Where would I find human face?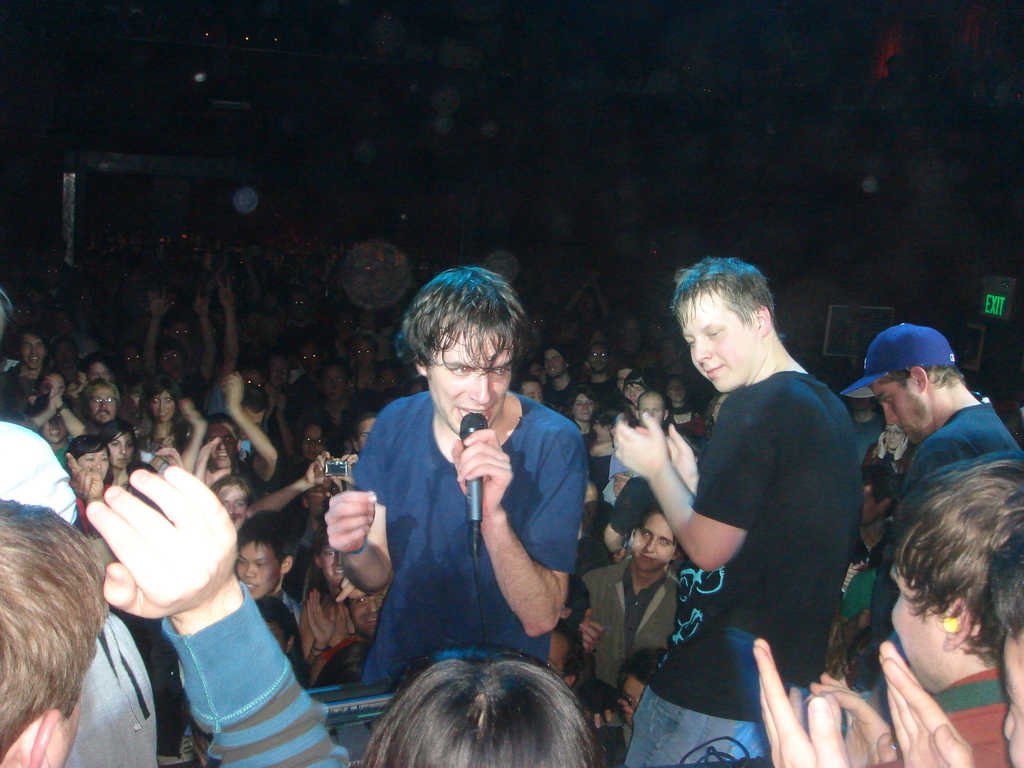
At box(239, 536, 282, 593).
